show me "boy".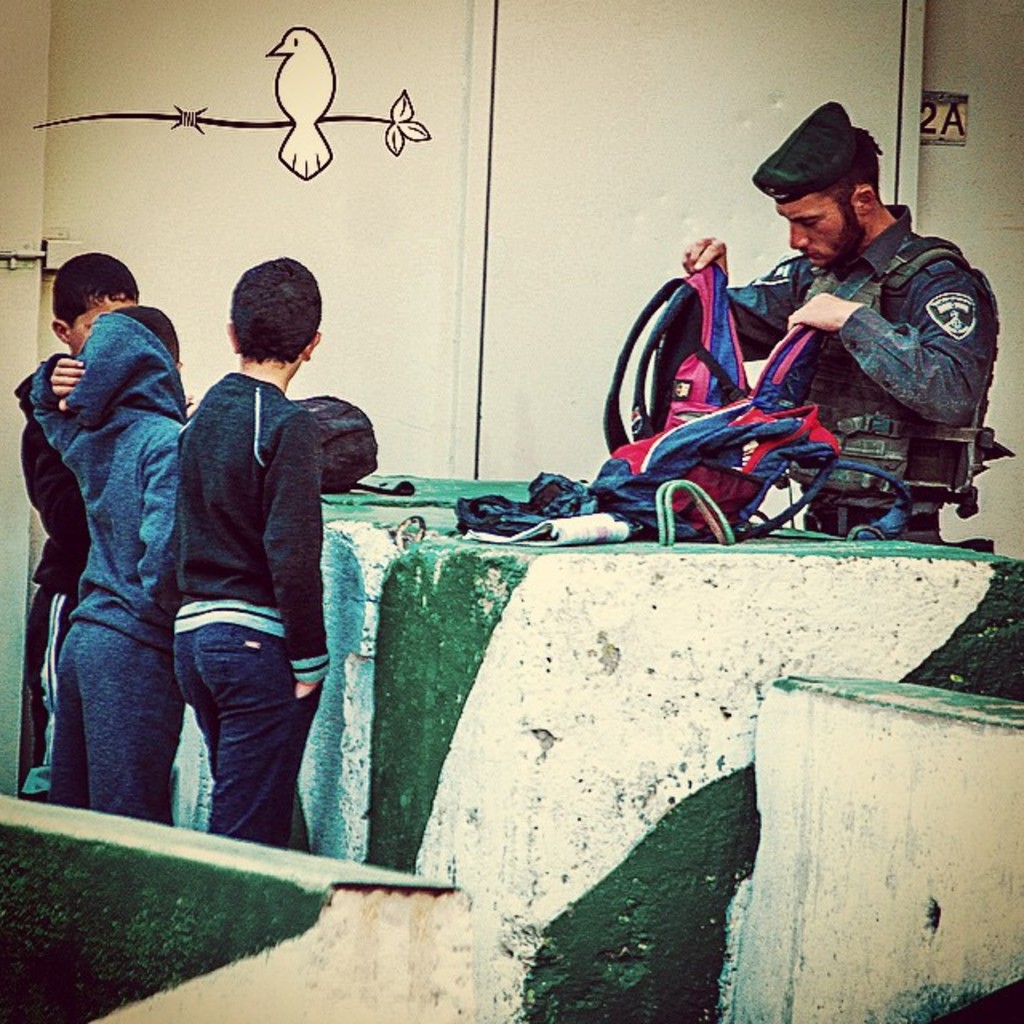
"boy" is here: l=21, t=245, r=139, b=790.
